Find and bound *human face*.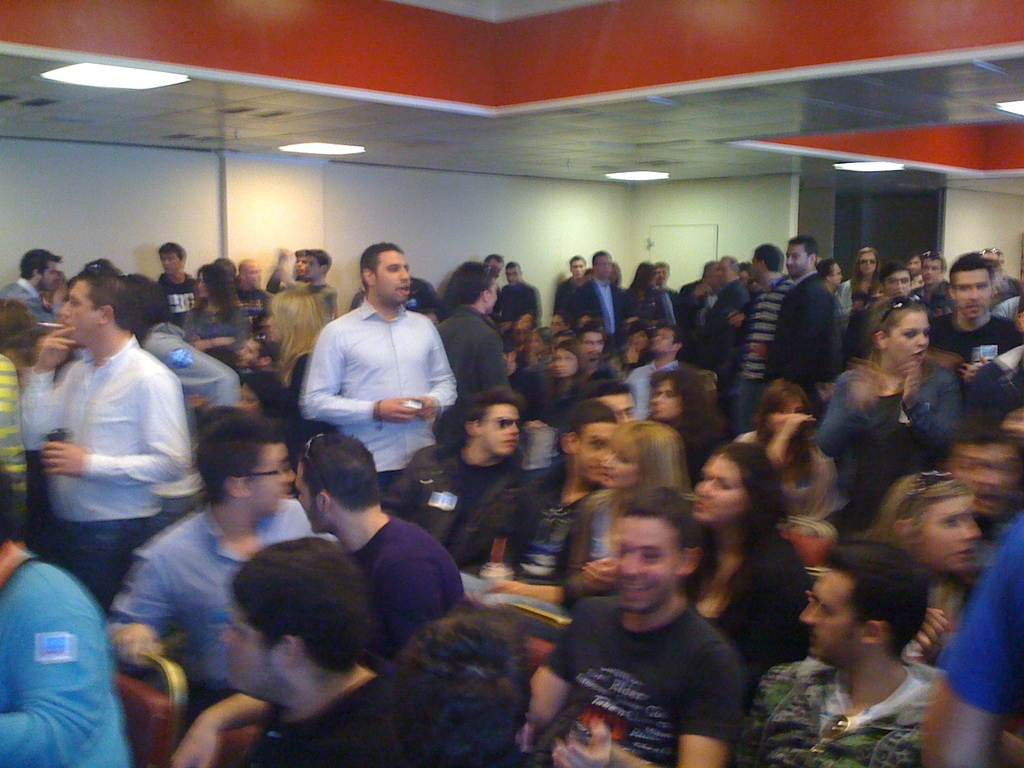
Bound: <region>60, 278, 103, 344</region>.
